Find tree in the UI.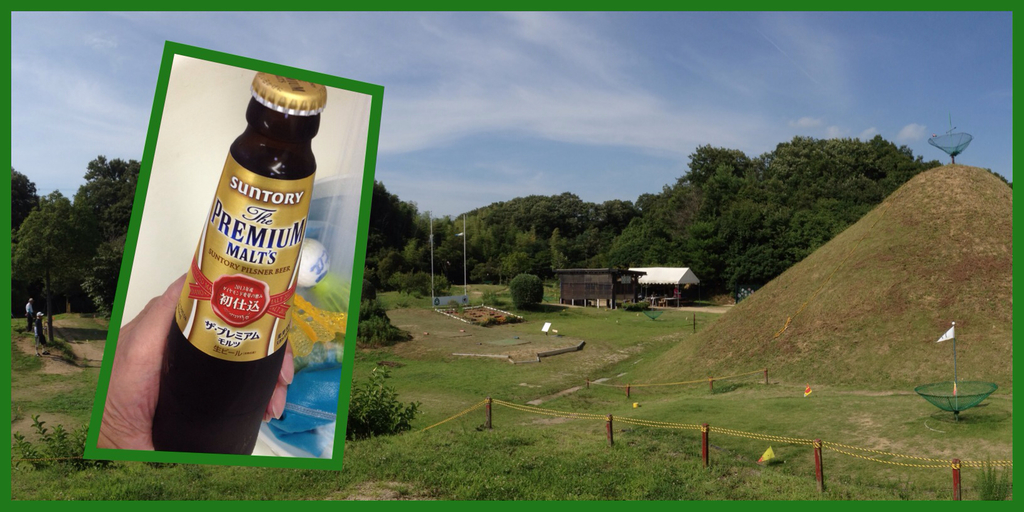
UI element at 506/269/548/310.
